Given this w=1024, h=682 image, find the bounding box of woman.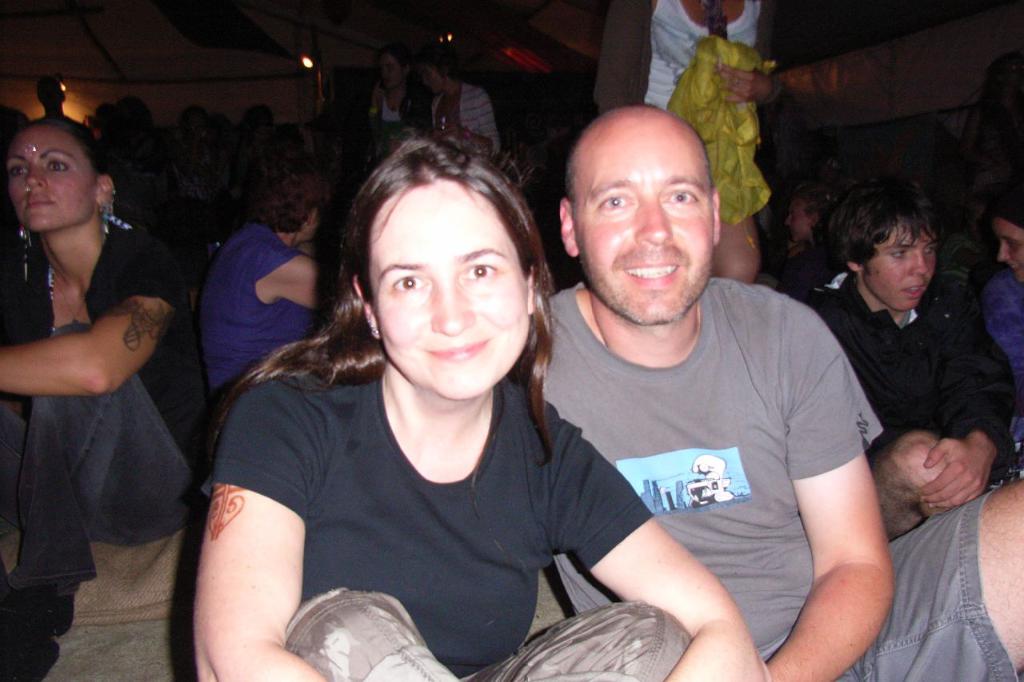
<region>974, 185, 1020, 457</region>.
